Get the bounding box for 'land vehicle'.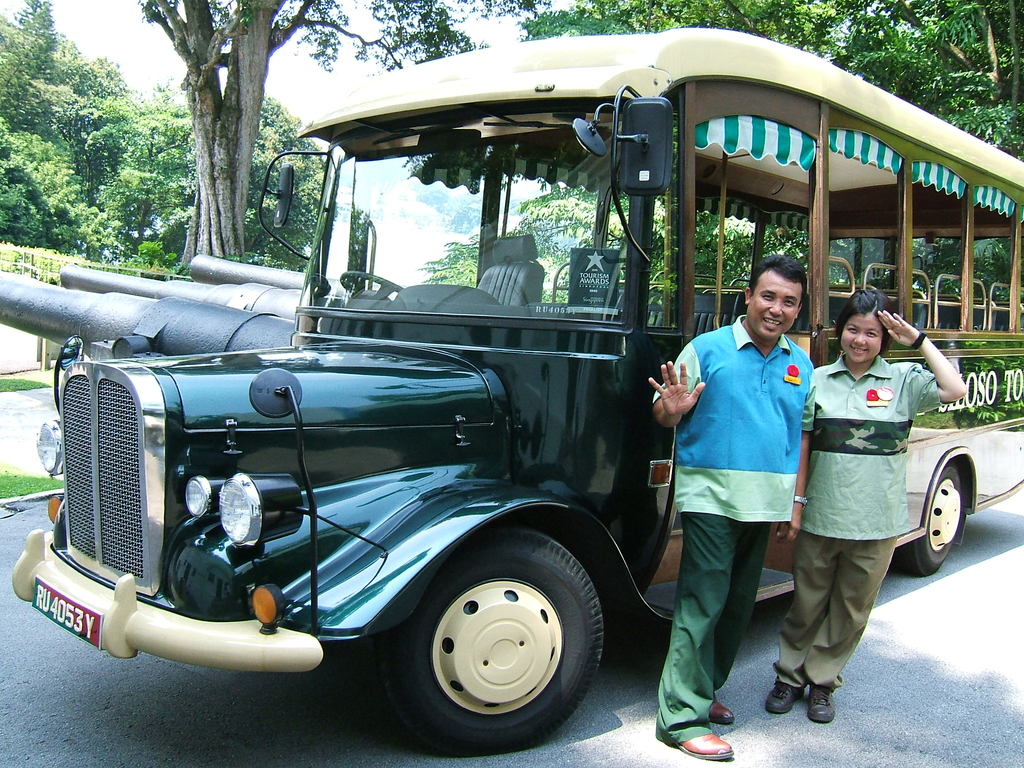
left=37, top=58, right=998, bottom=760.
